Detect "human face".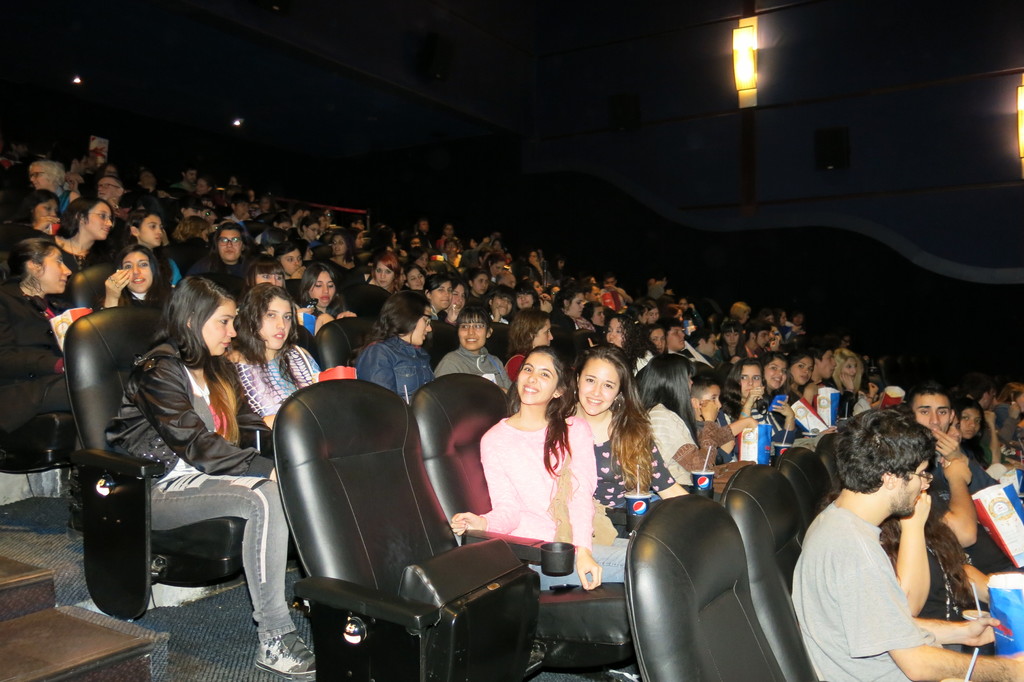
Detected at (490, 295, 513, 318).
